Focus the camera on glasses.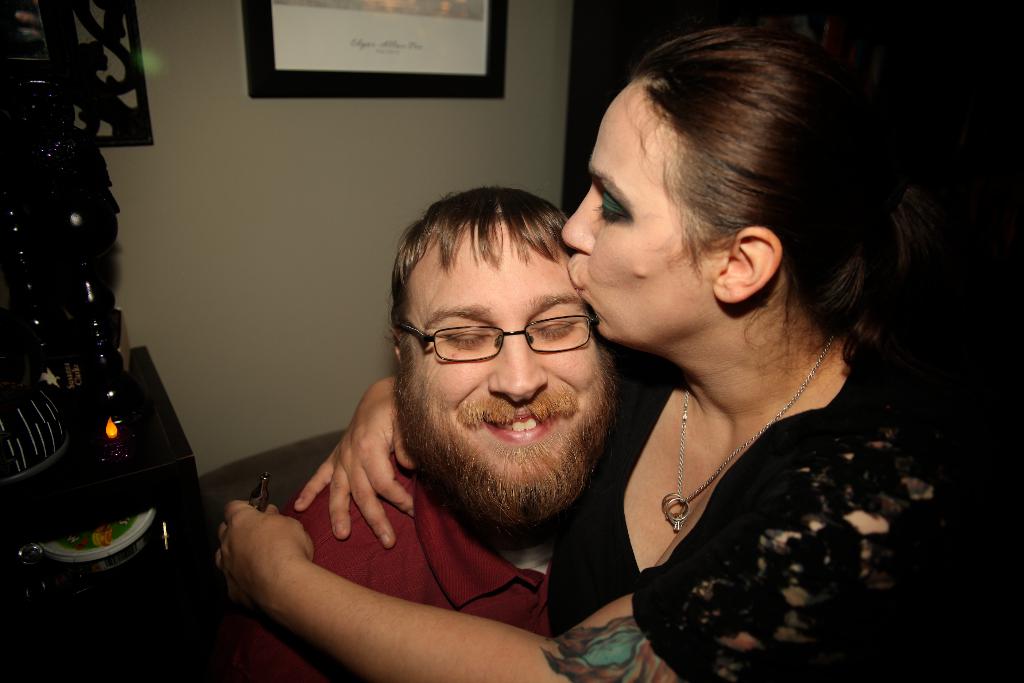
Focus region: select_region(397, 310, 614, 381).
